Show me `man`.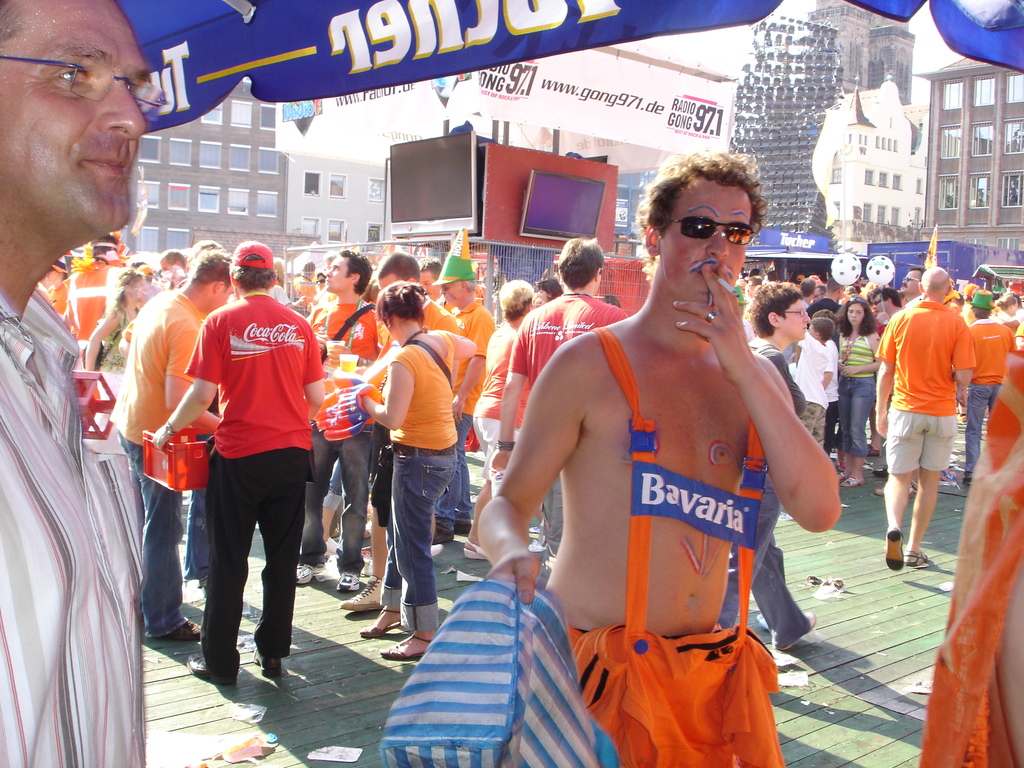
`man` is here: <bbox>0, 0, 165, 767</bbox>.
